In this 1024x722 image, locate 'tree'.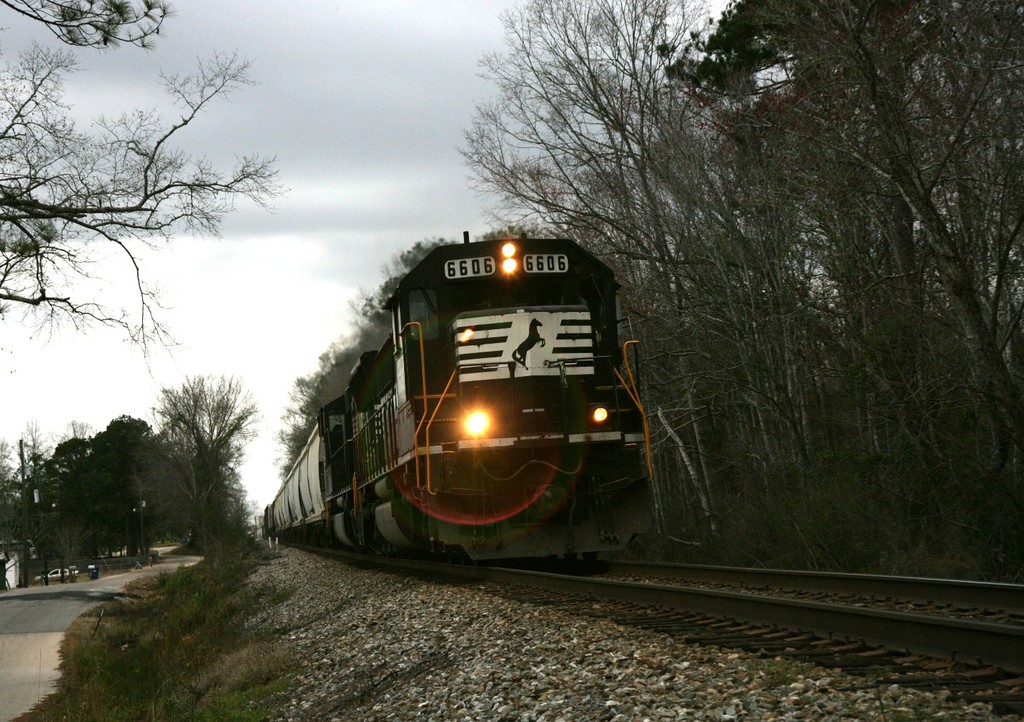
Bounding box: box=[258, 309, 379, 486].
